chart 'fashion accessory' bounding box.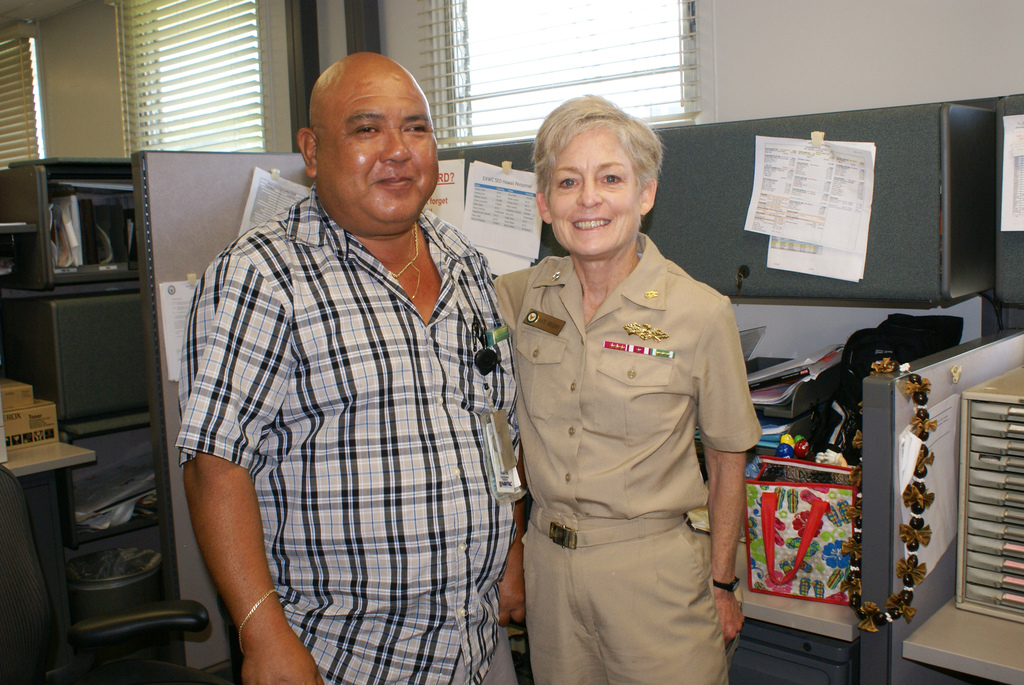
Charted: select_region(526, 510, 686, 549).
